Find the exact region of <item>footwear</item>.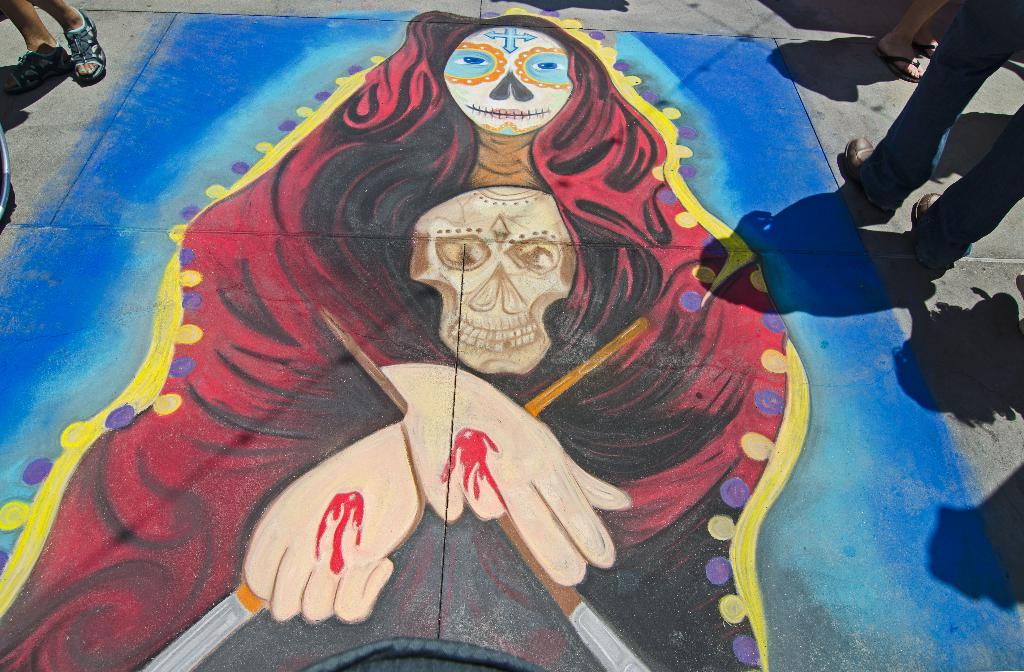
Exact region: crop(849, 134, 897, 218).
